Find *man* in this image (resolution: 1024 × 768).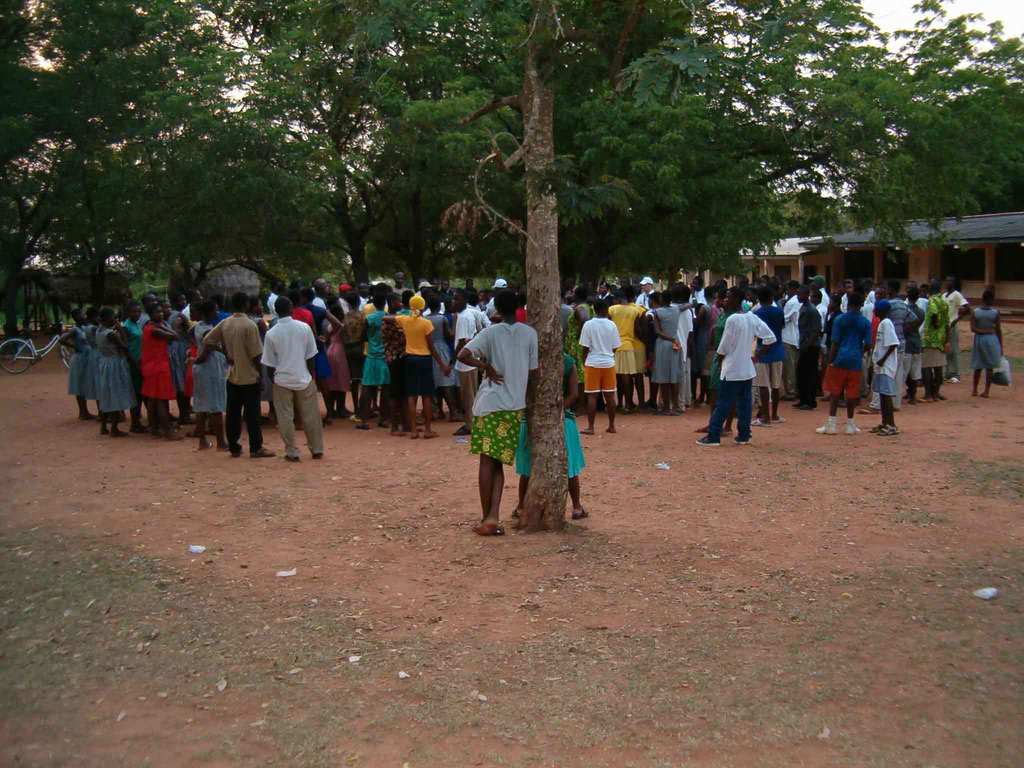
locate(772, 281, 803, 400).
